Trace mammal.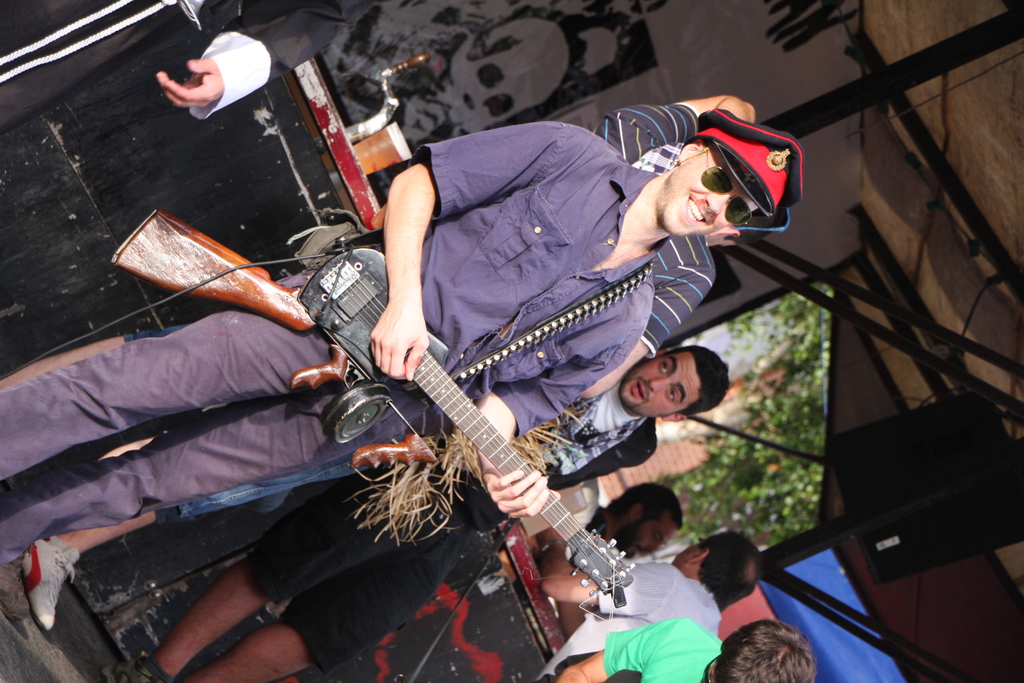
Traced to Rect(547, 477, 683, 554).
